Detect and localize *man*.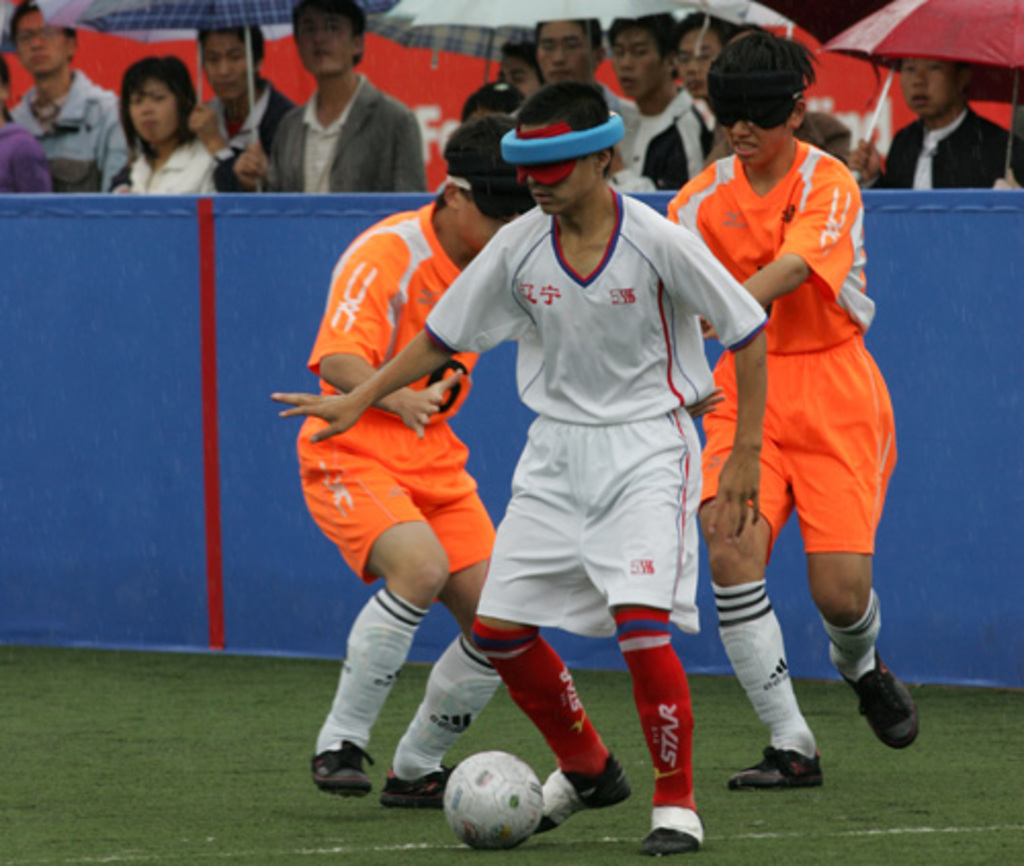
Localized at BBox(295, 115, 537, 811).
